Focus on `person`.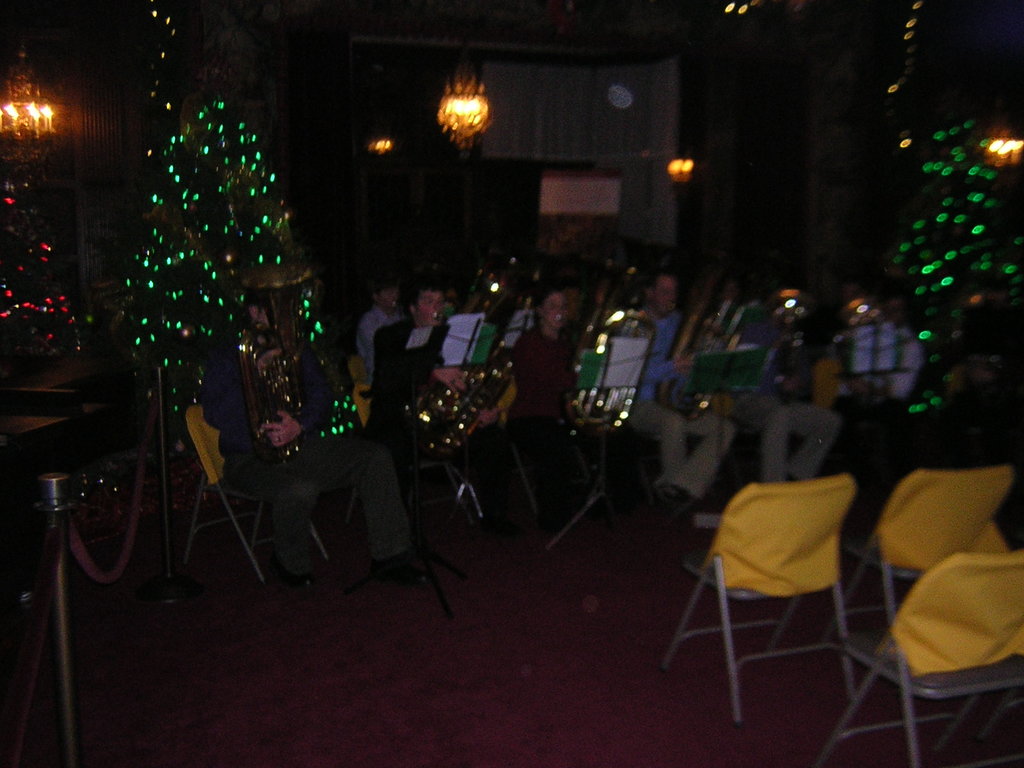
Focused at bbox(723, 276, 843, 484).
